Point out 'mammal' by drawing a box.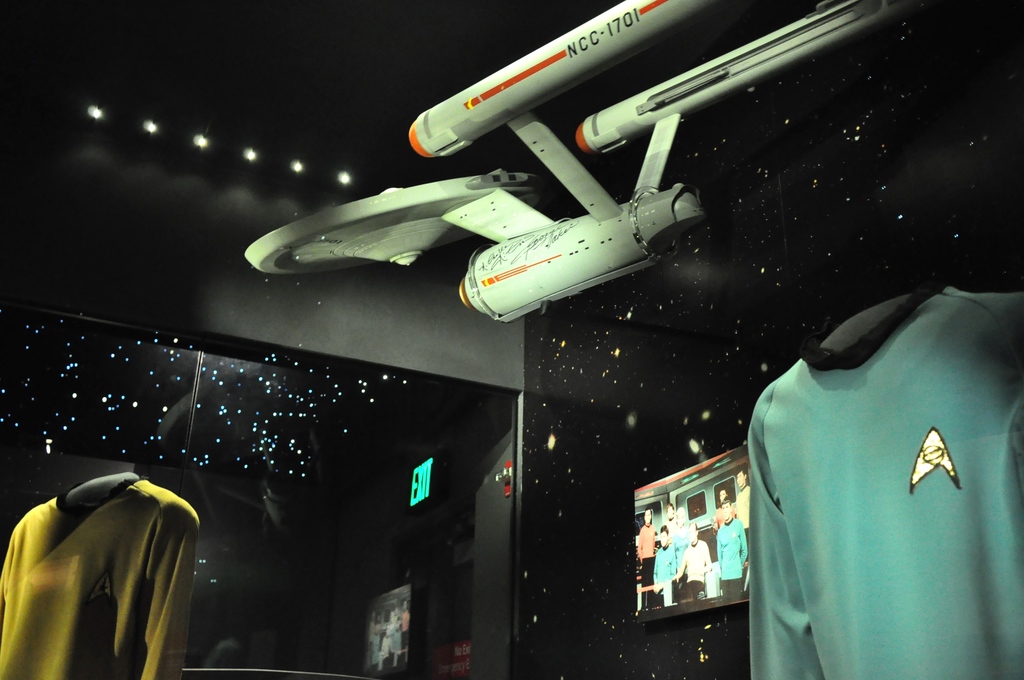
722 489 754 604.
